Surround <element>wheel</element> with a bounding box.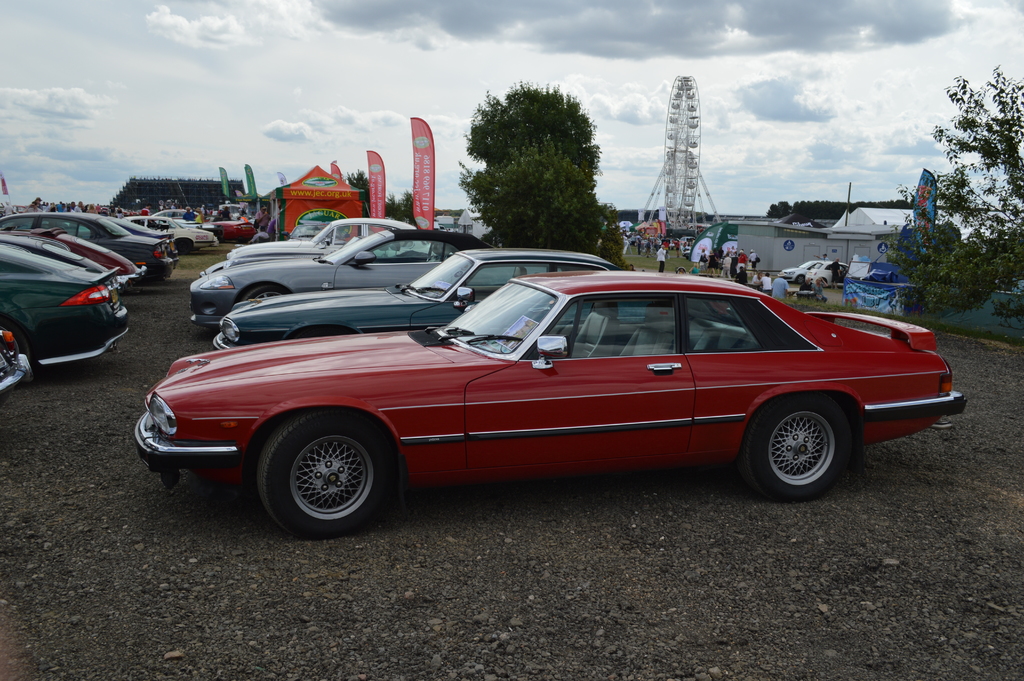
box(253, 424, 392, 522).
